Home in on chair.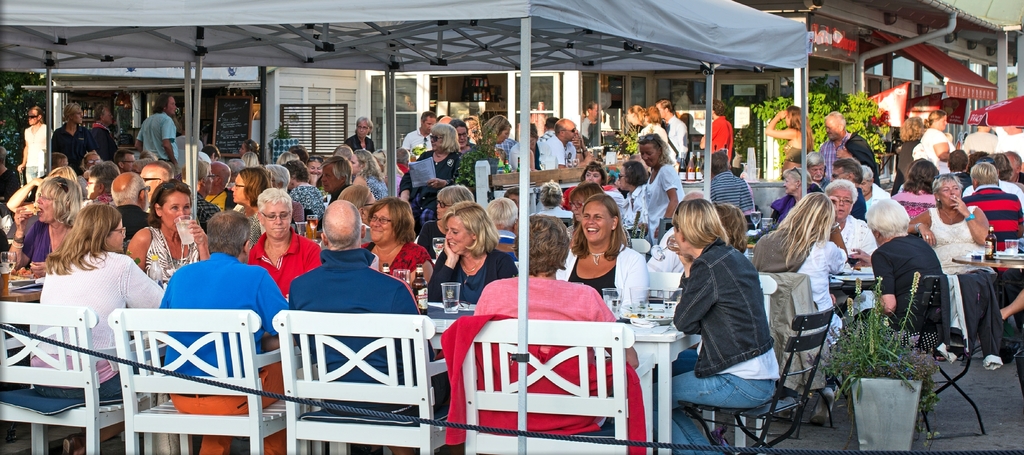
Homed in at box(459, 315, 637, 454).
